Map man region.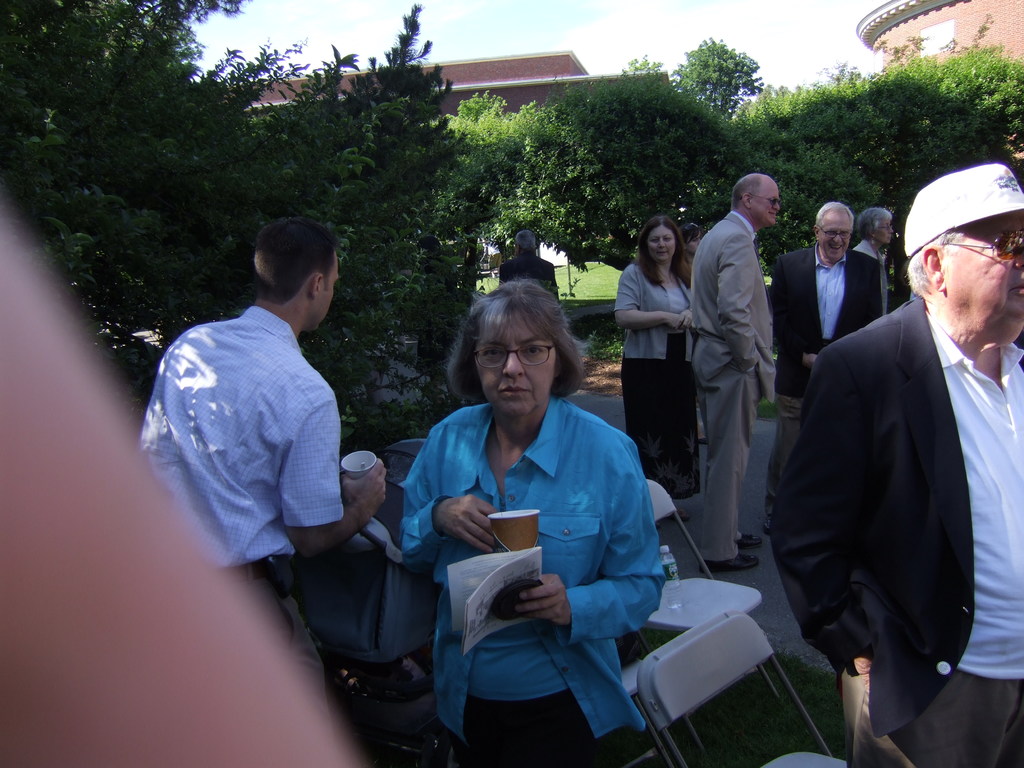
Mapped to {"left": 685, "top": 172, "right": 780, "bottom": 574}.
